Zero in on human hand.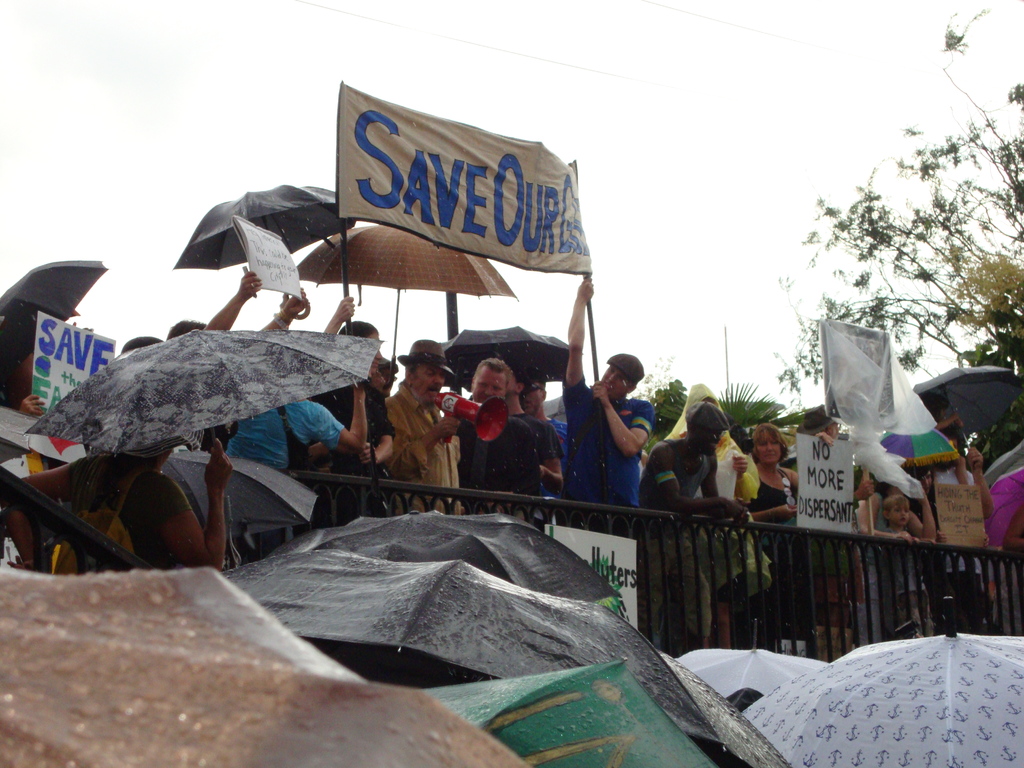
Zeroed in: (282,282,309,318).
